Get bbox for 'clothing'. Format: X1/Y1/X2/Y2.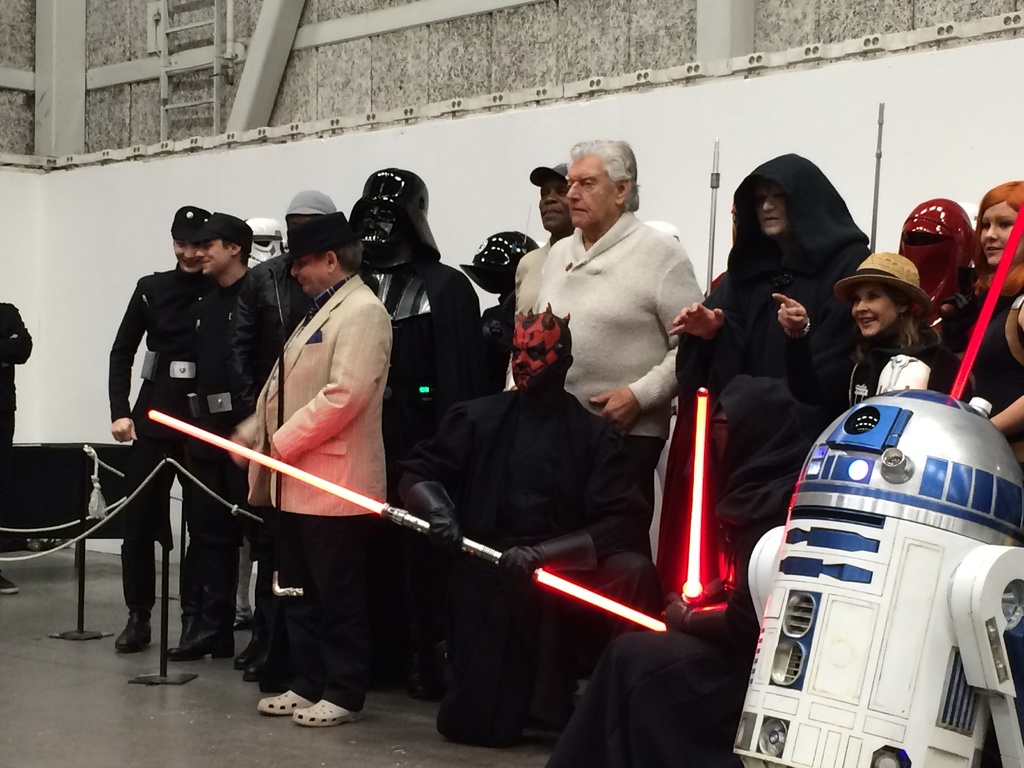
356/257/481/666.
